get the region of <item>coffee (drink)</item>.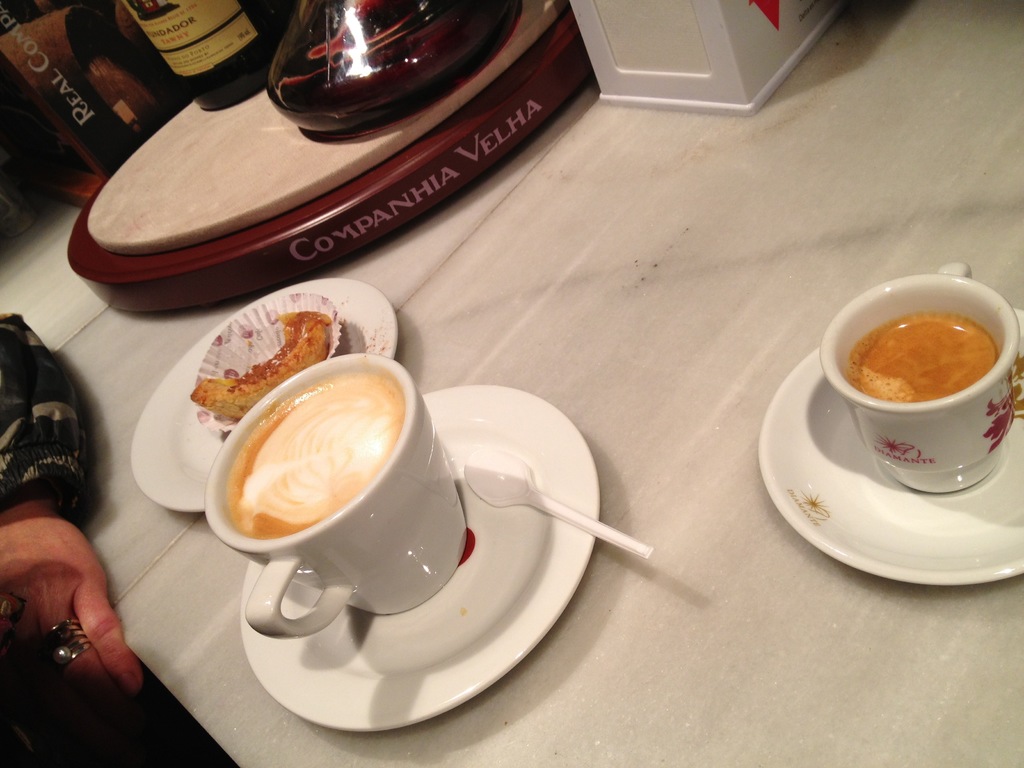
845/315/997/402.
